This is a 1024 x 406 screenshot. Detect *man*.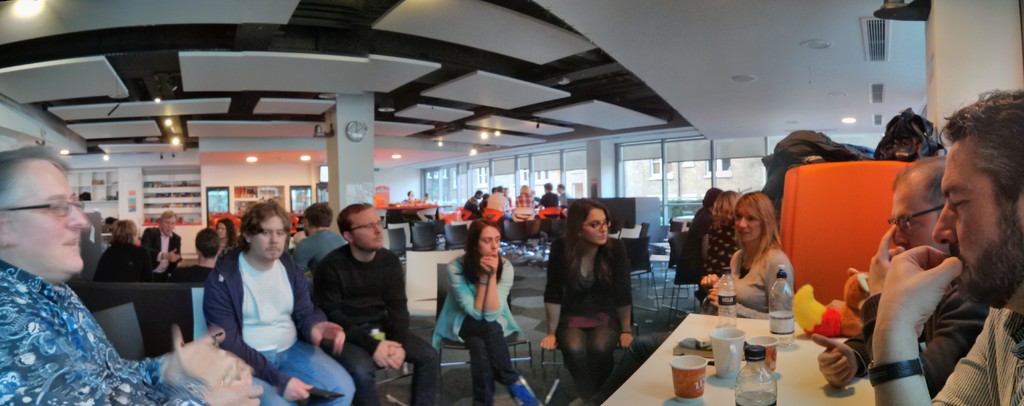
x1=175 y1=227 x2=223 y2=283.
